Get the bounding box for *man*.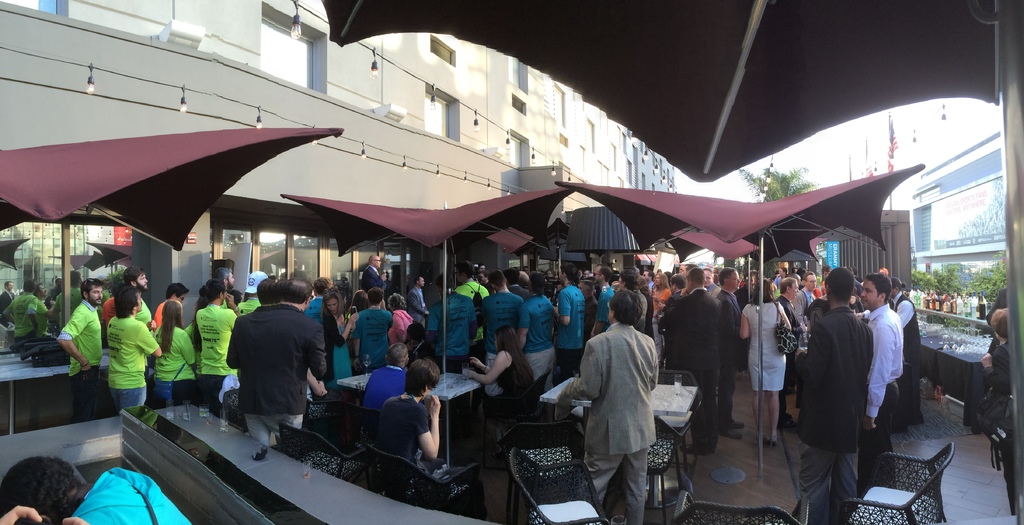
(left=225, top=279, right=277, bottom=368).
